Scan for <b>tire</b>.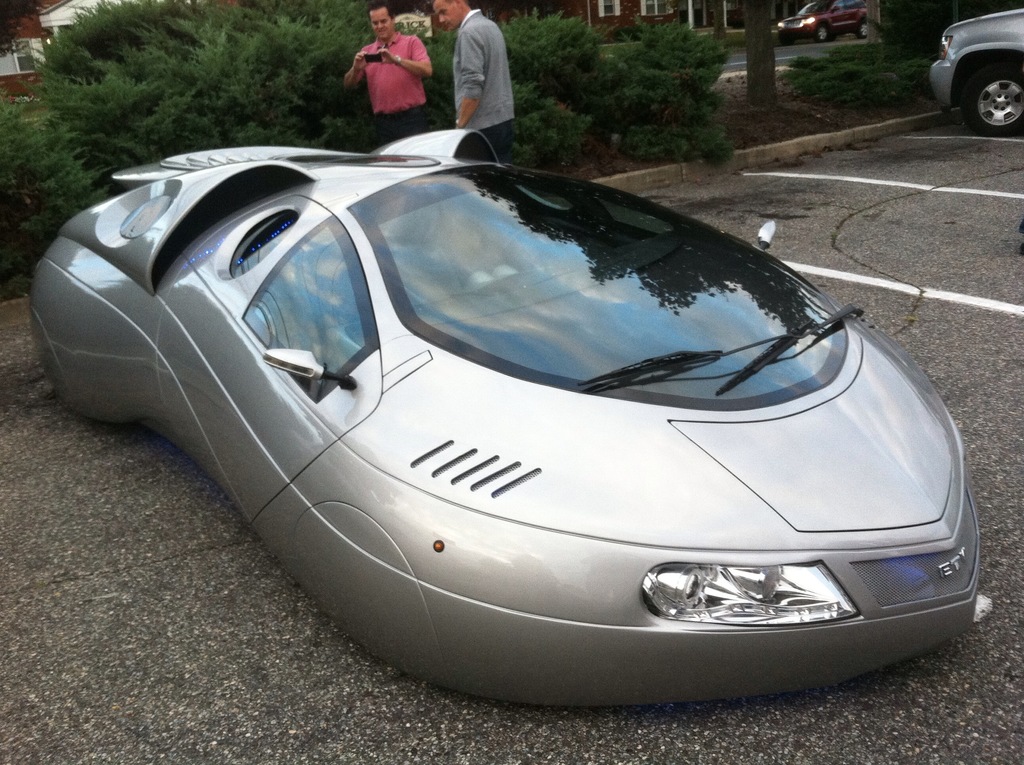
Scan result: detection(830, 33, 836, 42).
